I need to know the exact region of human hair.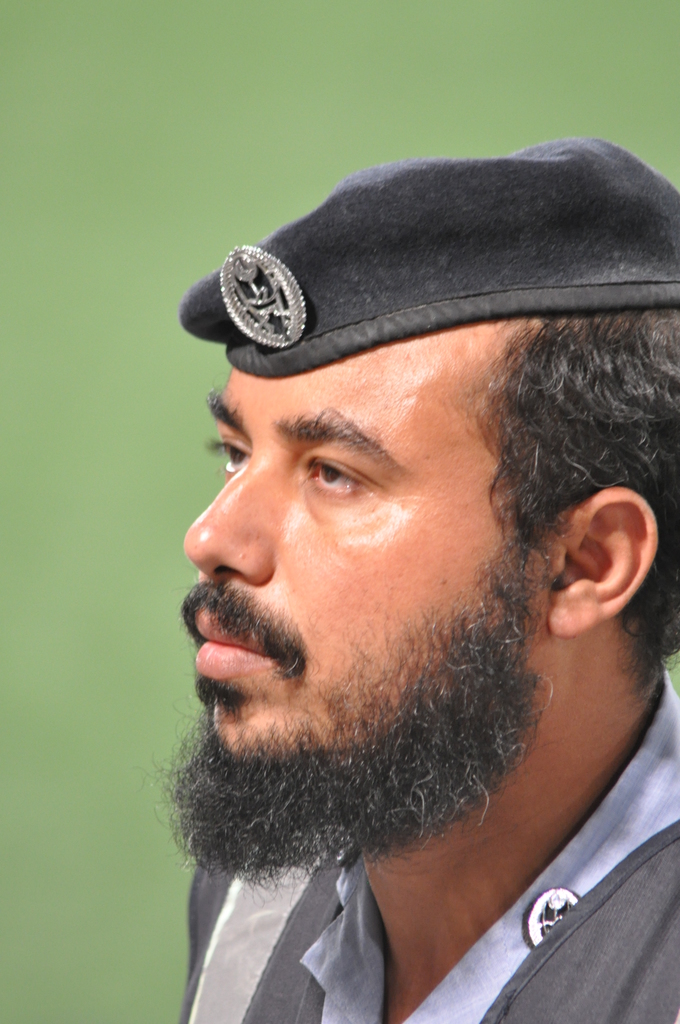
Region: <region>475, 301, 679, 680</region>.
